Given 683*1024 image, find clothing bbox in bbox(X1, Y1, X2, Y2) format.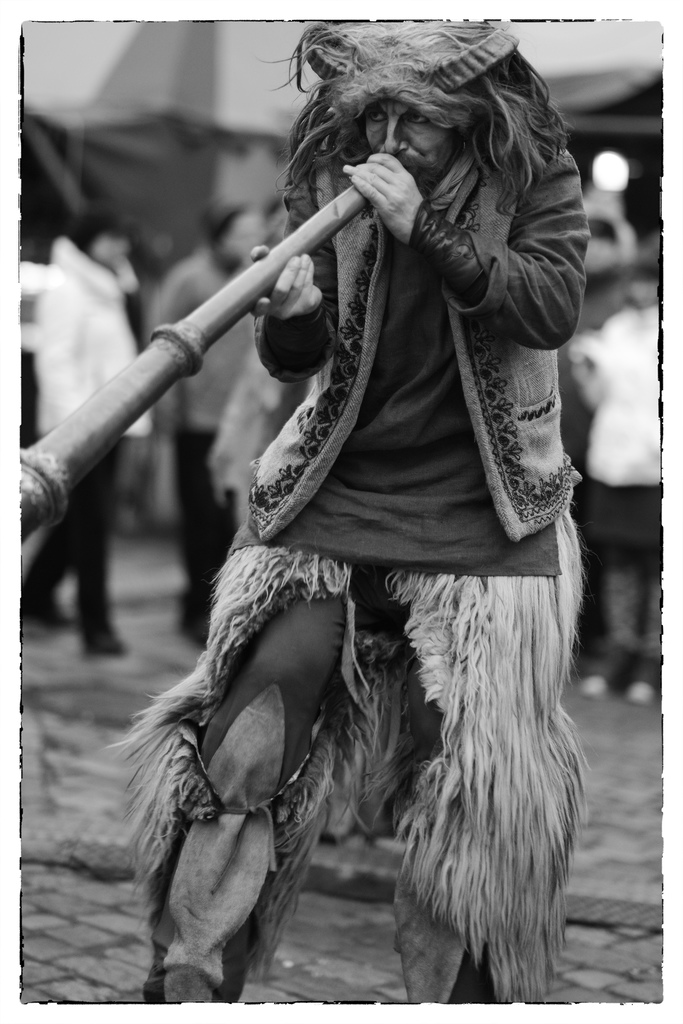
bbox(250, 132, 593, 544).
